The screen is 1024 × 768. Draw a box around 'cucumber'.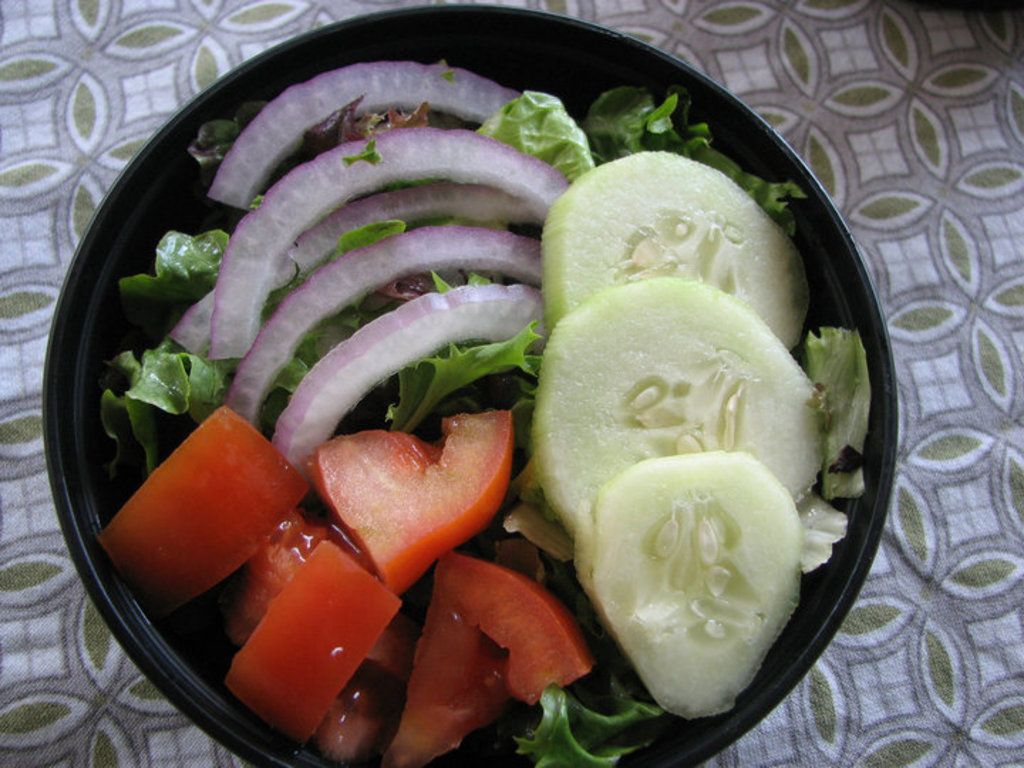
530,276,821,525.
